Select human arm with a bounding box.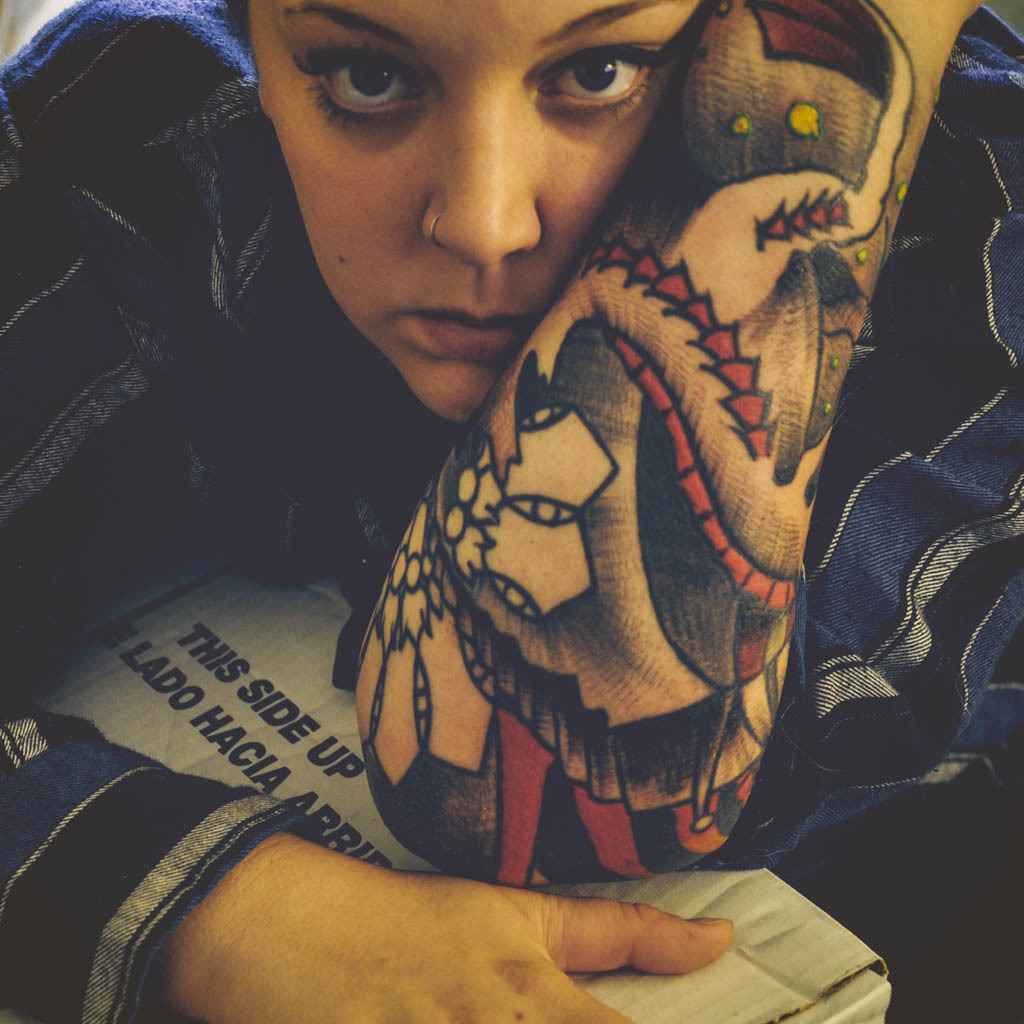
select_region(0, 77, 727, 1023).
